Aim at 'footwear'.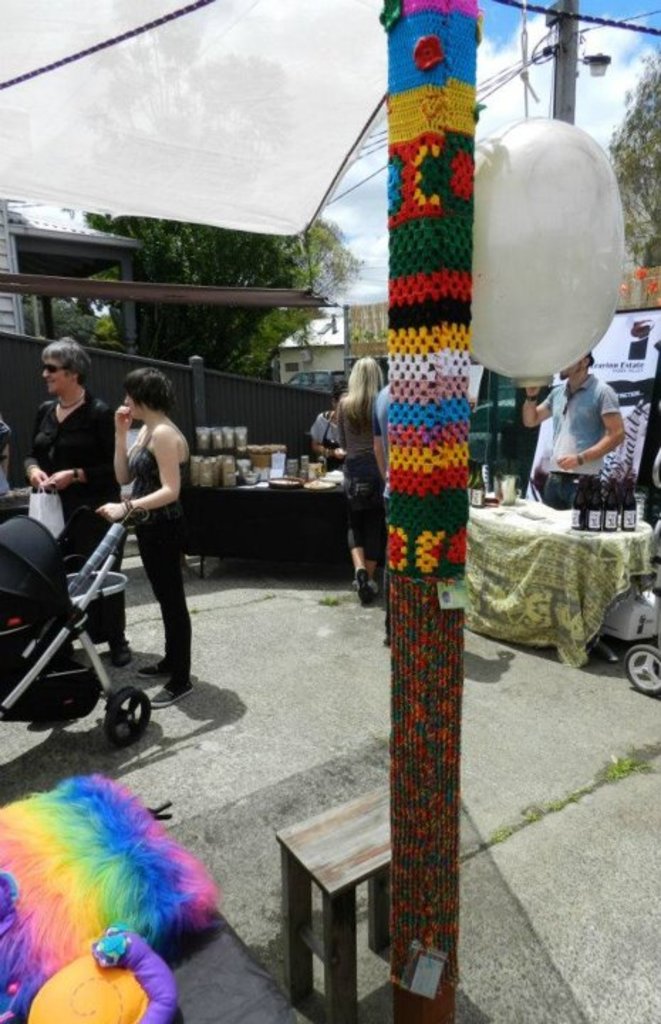
Aimed at bbox=(107, 636, 131, 671).
